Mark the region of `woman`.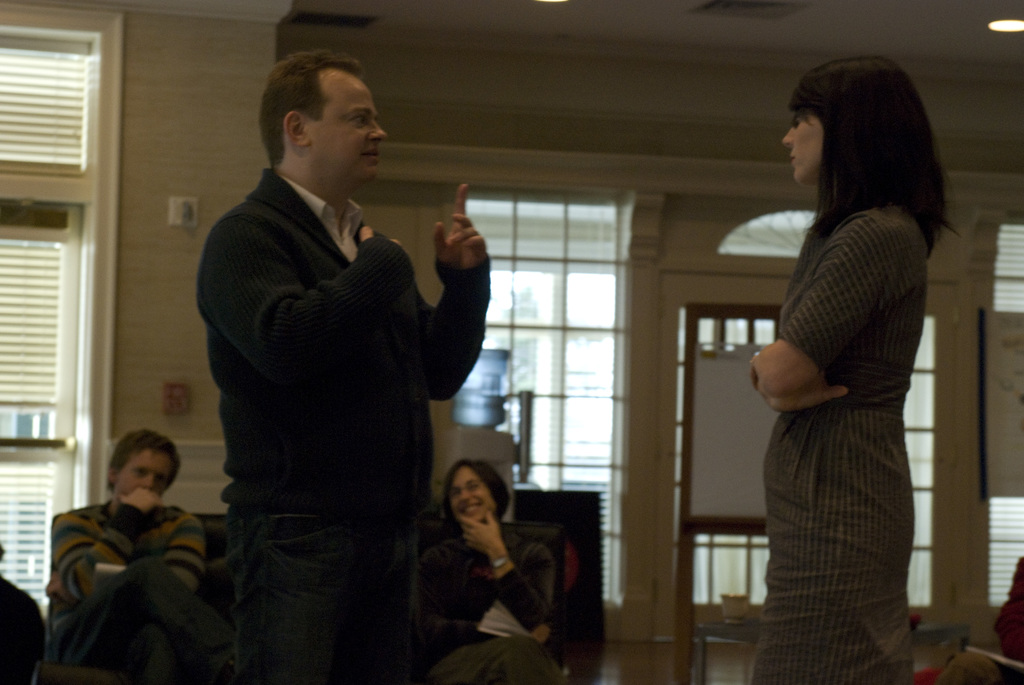
Region: l=750, t=54, r=960, b=684.
